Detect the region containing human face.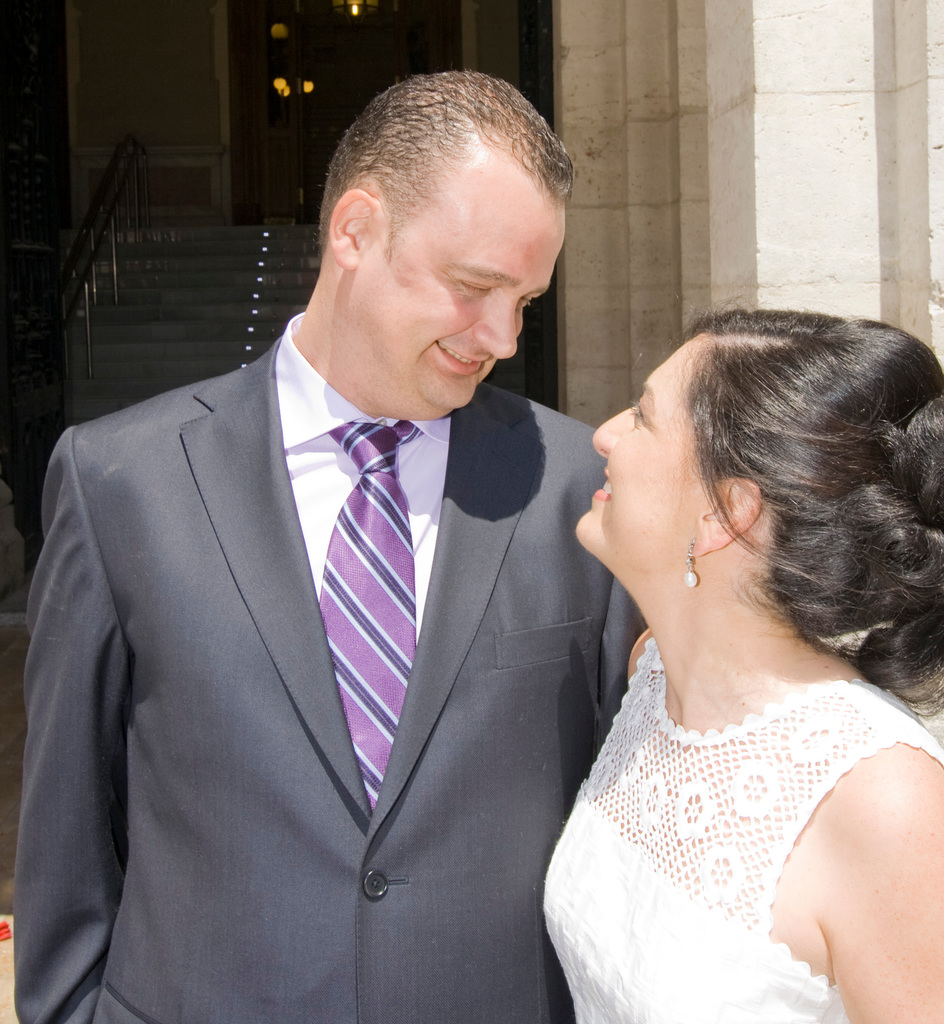
box(348, 173, 566, 415).
